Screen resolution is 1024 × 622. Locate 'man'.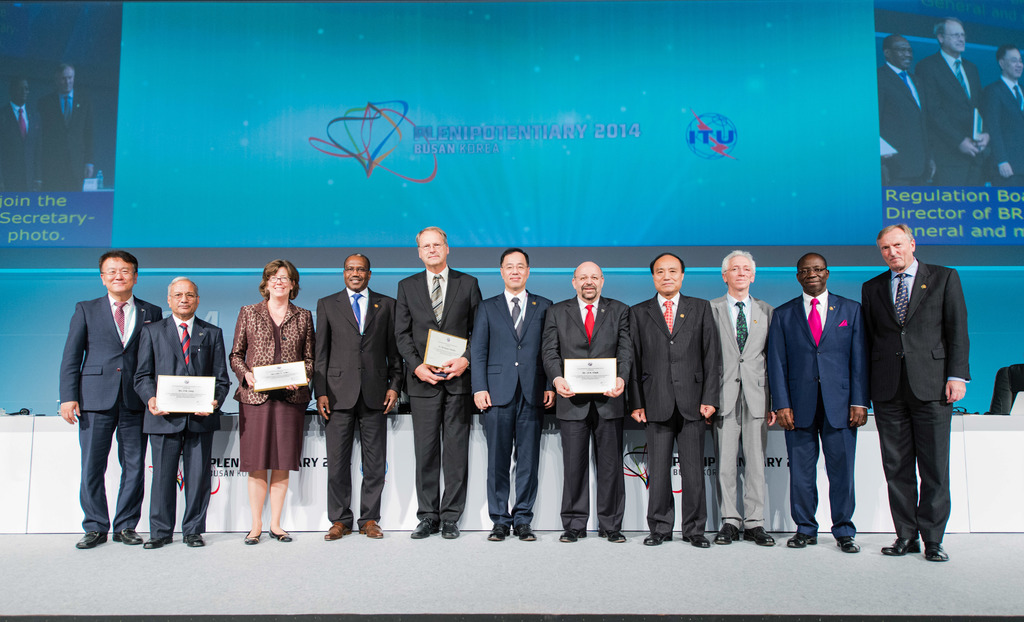
select_region(879, 221, 969, 566).
